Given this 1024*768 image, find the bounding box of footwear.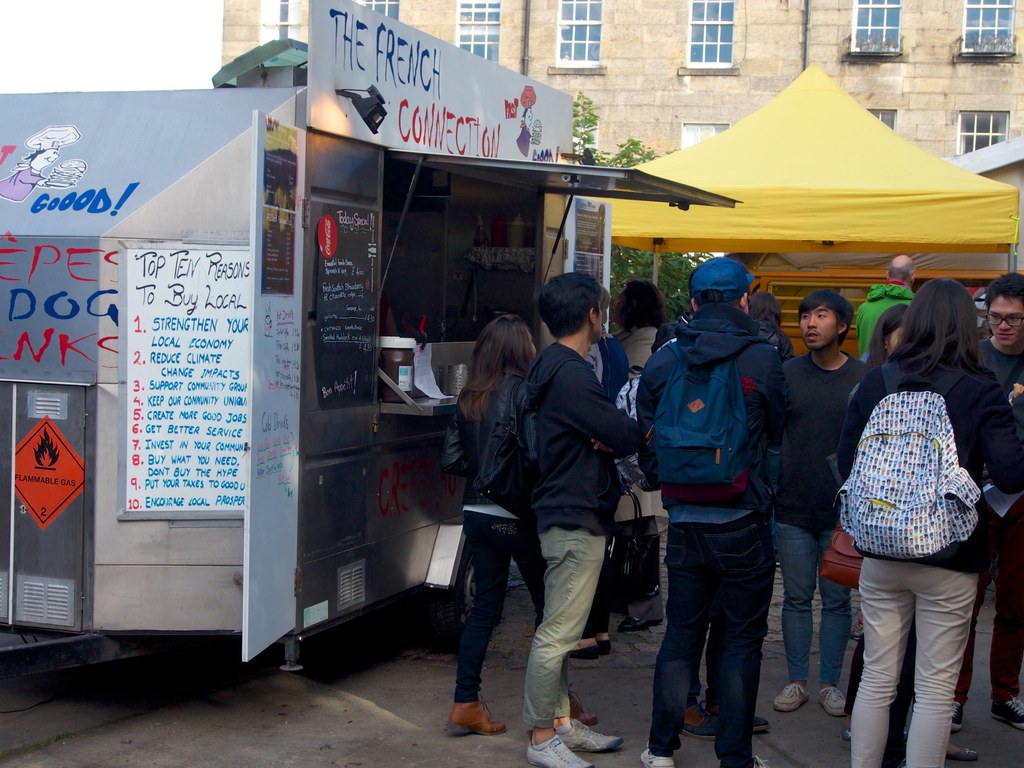
pyautogui.locateOnScreen(989, 701, 1023, 735).
